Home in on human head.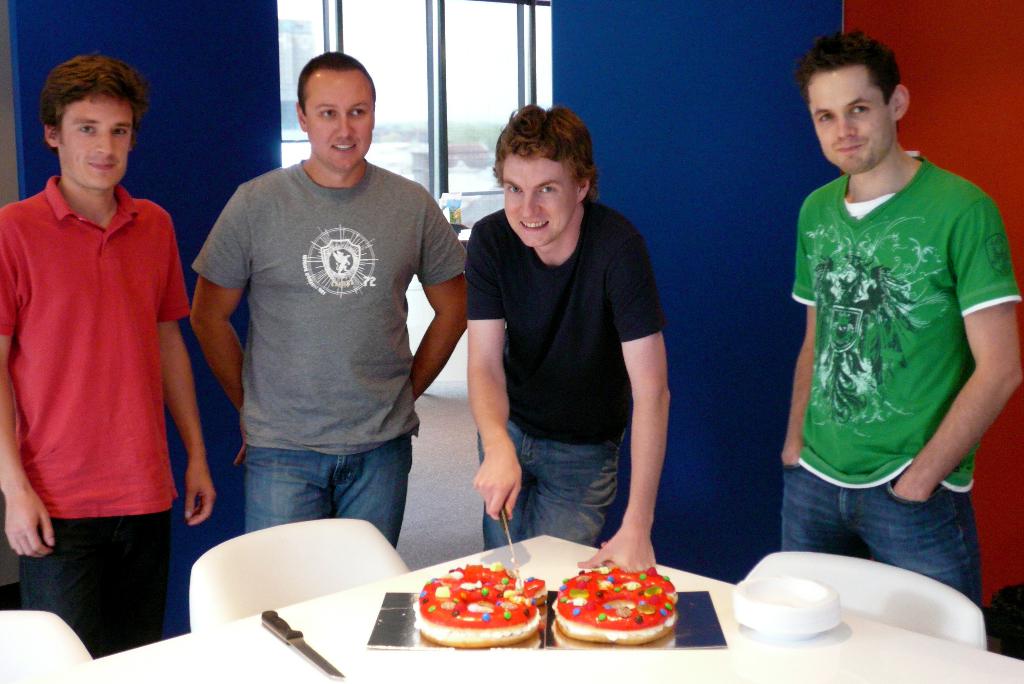
Homed in at rect(504, 105, 589, 250).
